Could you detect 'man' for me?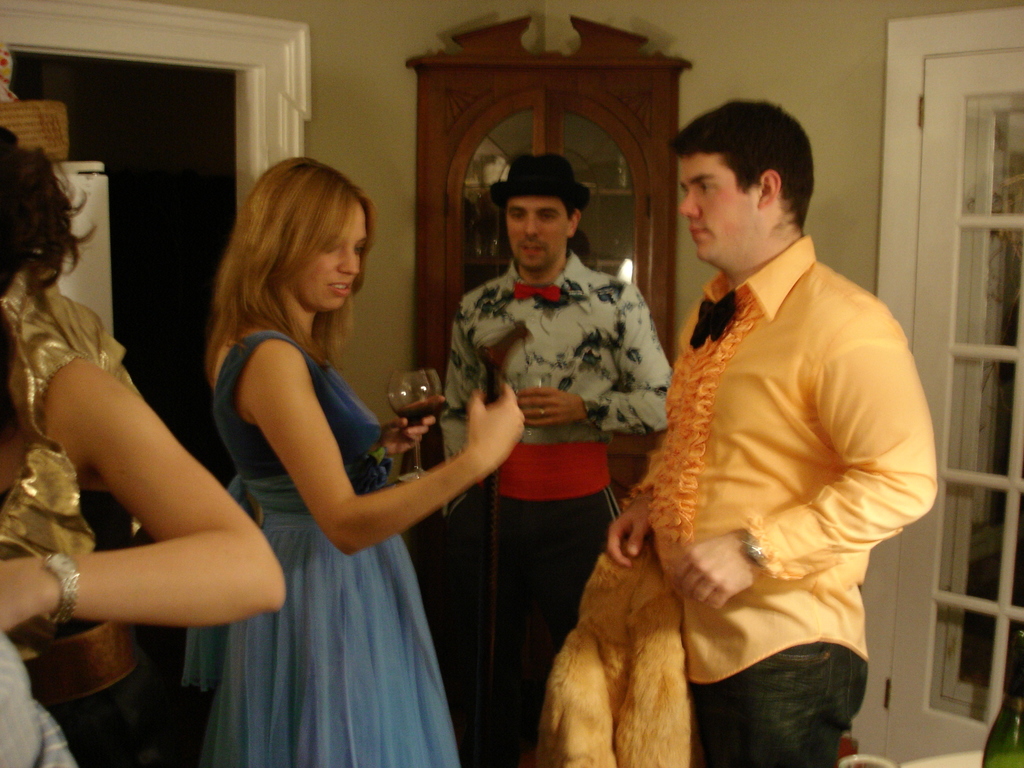
Detection result: [438,152,673,646].
